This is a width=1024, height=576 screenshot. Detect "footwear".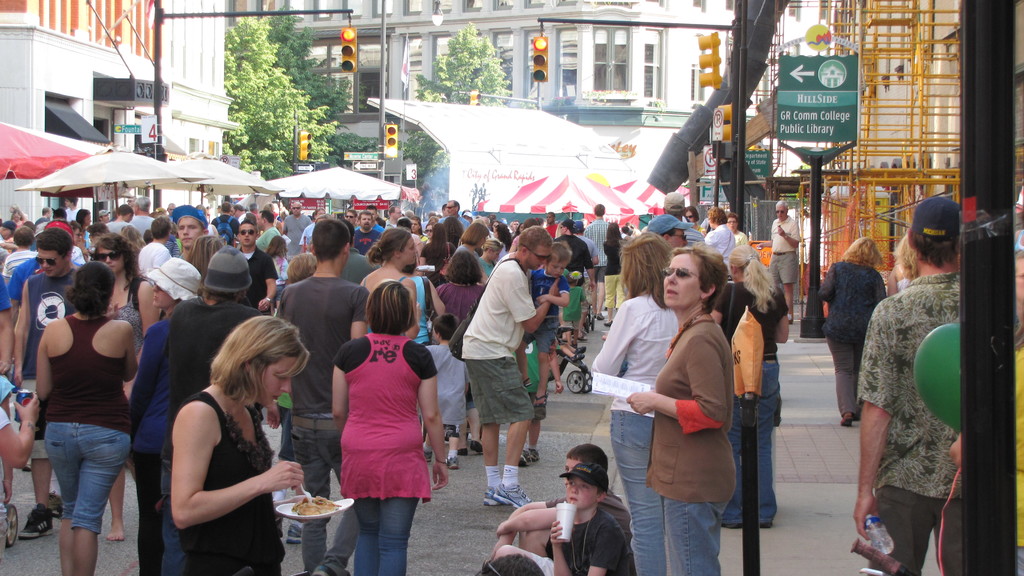
bbox(518, 446, 538, 467).
